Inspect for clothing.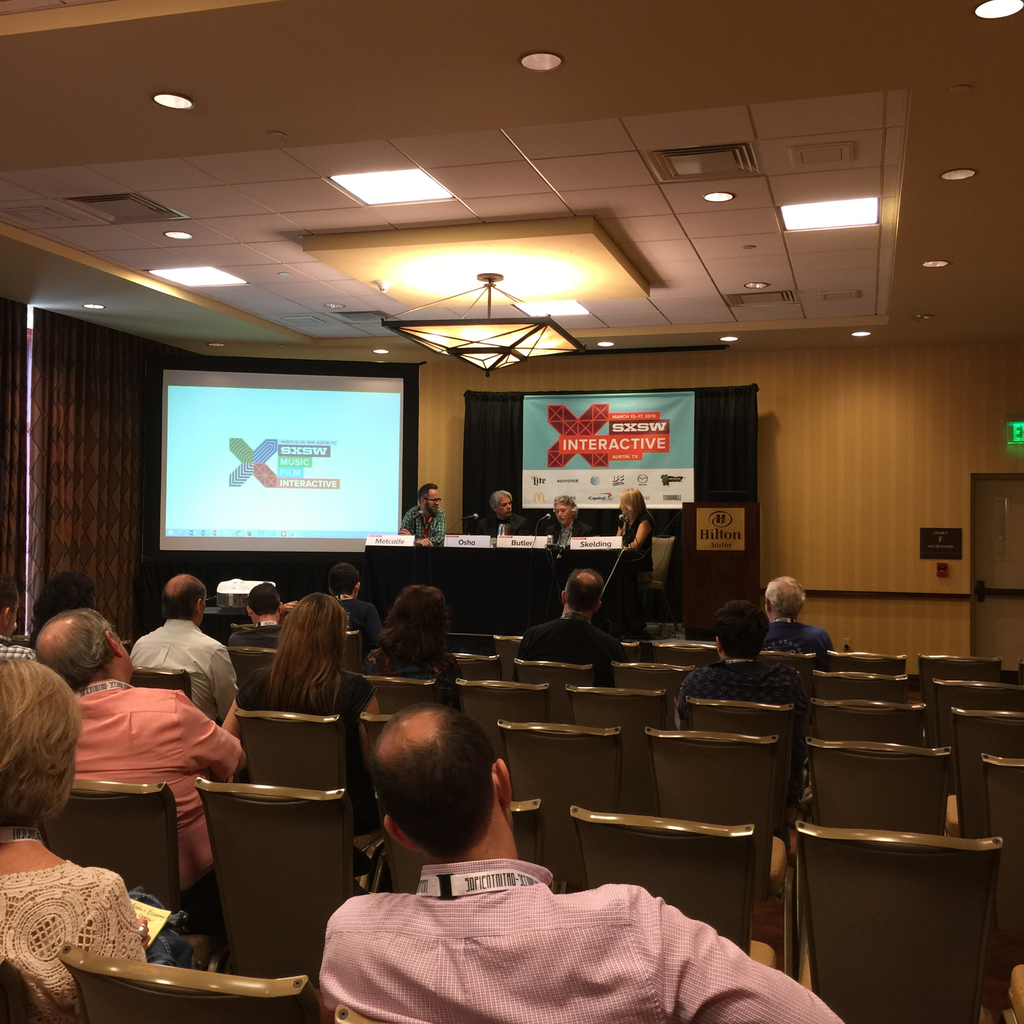
Inspection: [612,513,648,602].
